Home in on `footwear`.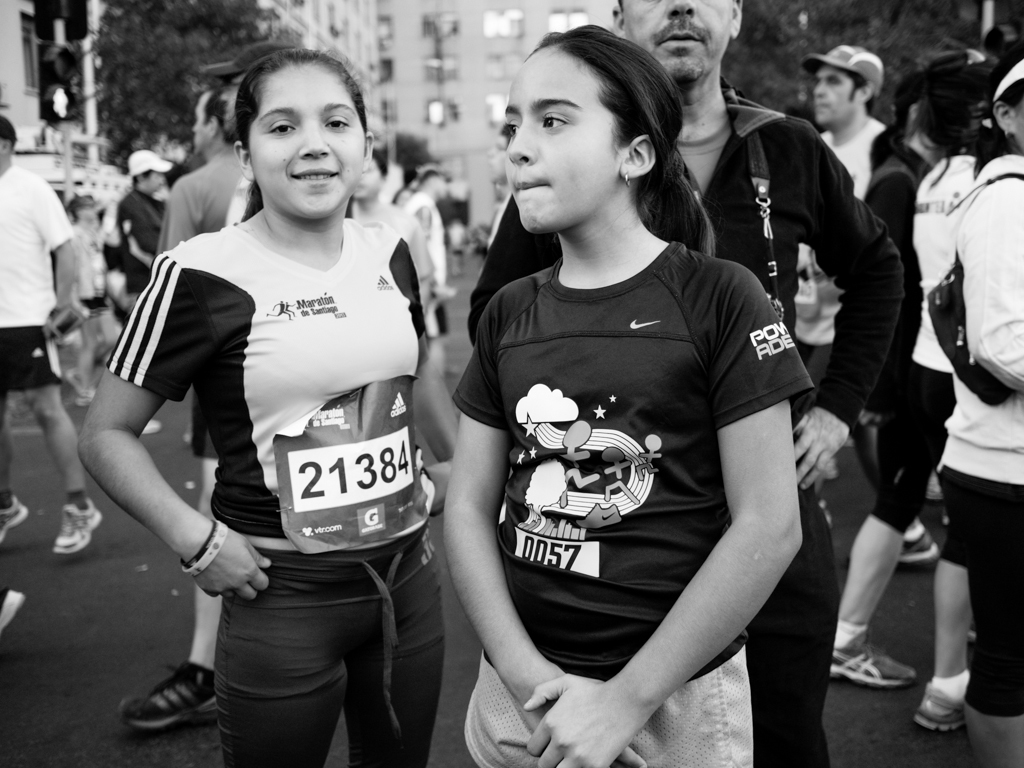
Homed in at (x1=45, y1=497, x2=103, y2=550).
